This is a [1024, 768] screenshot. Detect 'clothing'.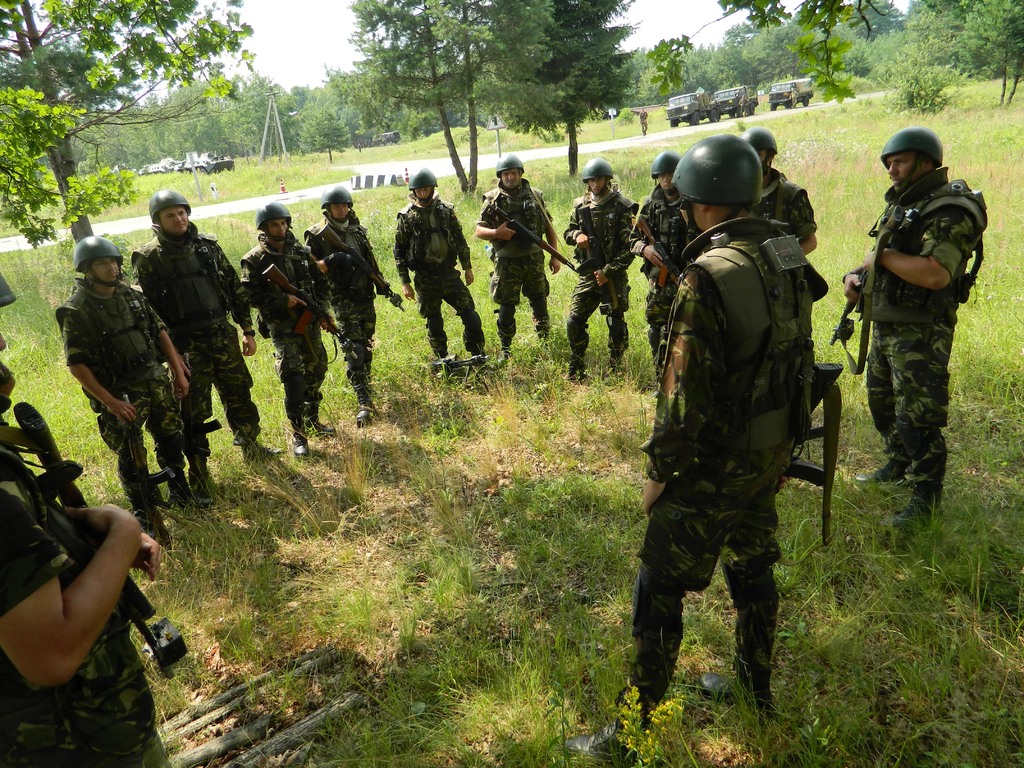
detection(562, 189, 638, 358).
